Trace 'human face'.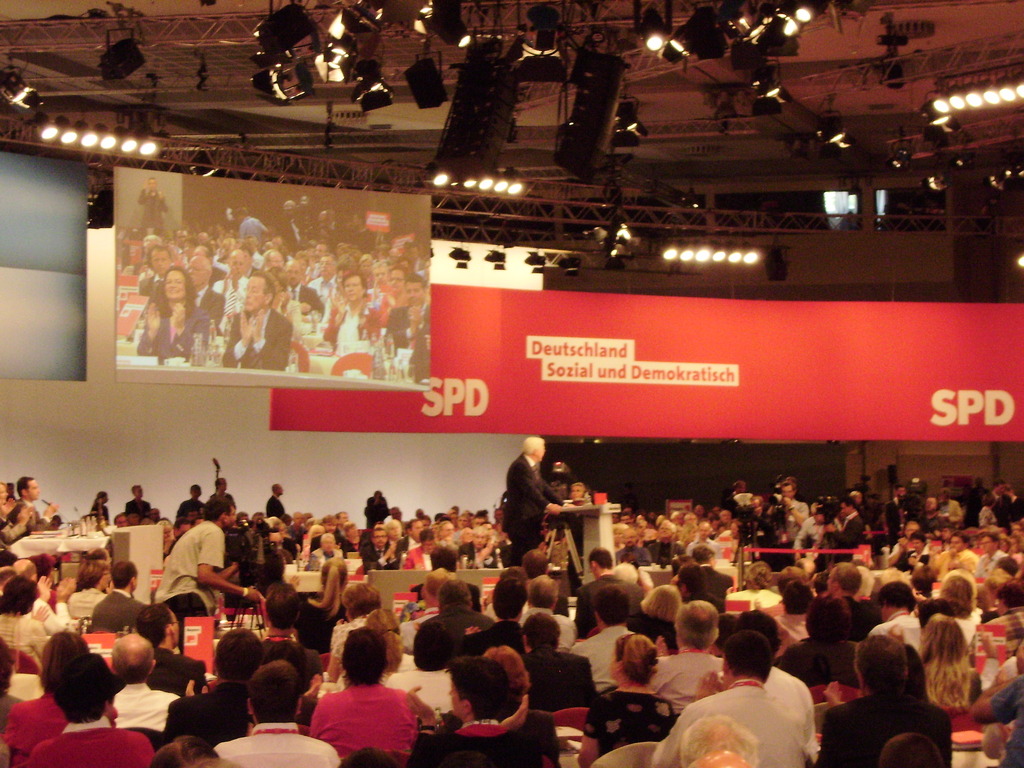
Traced to BBox(218, 478, 228, 493).
